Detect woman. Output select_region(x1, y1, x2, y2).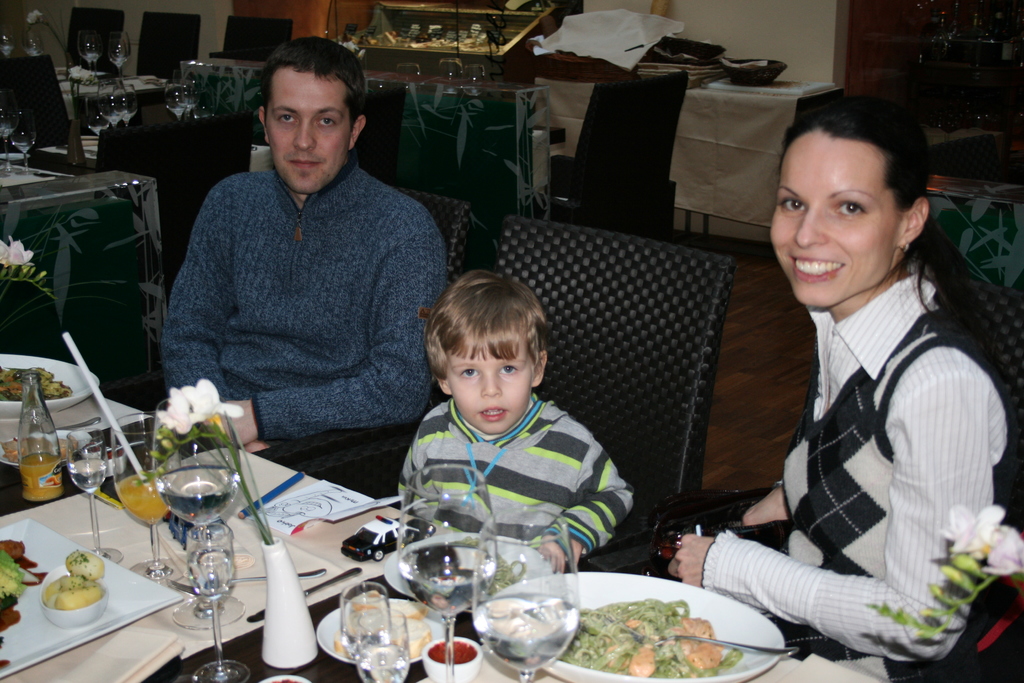
select_region(718, 76, 1002, 682).
